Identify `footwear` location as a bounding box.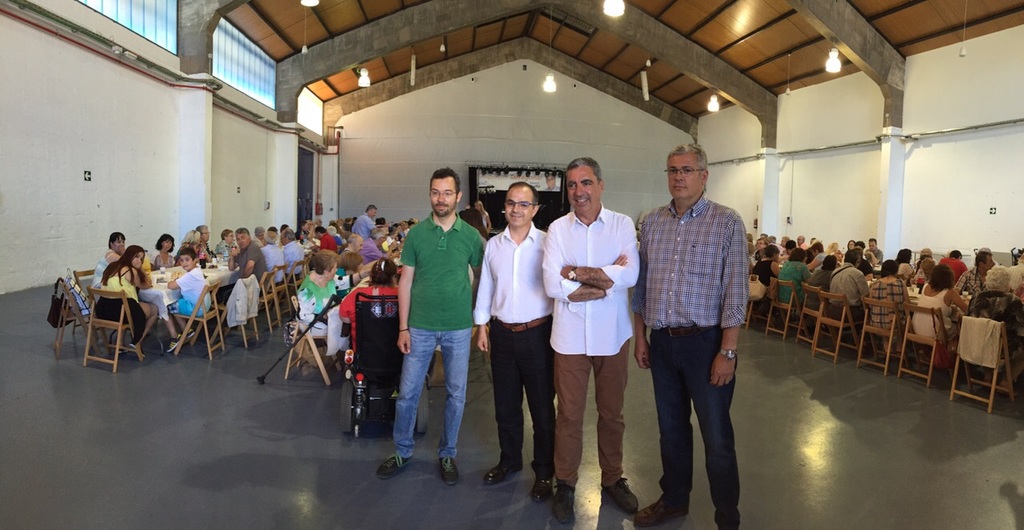
bbox(605, 478, 643, 505).
